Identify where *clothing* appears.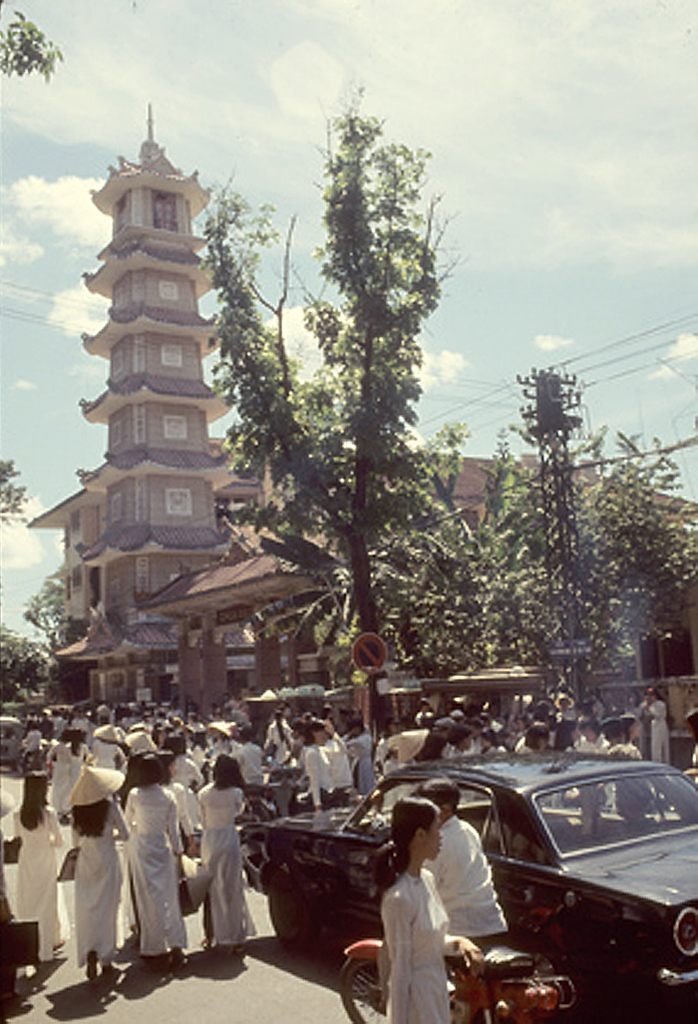
Appears at <box>185,774,238,931</box>.
